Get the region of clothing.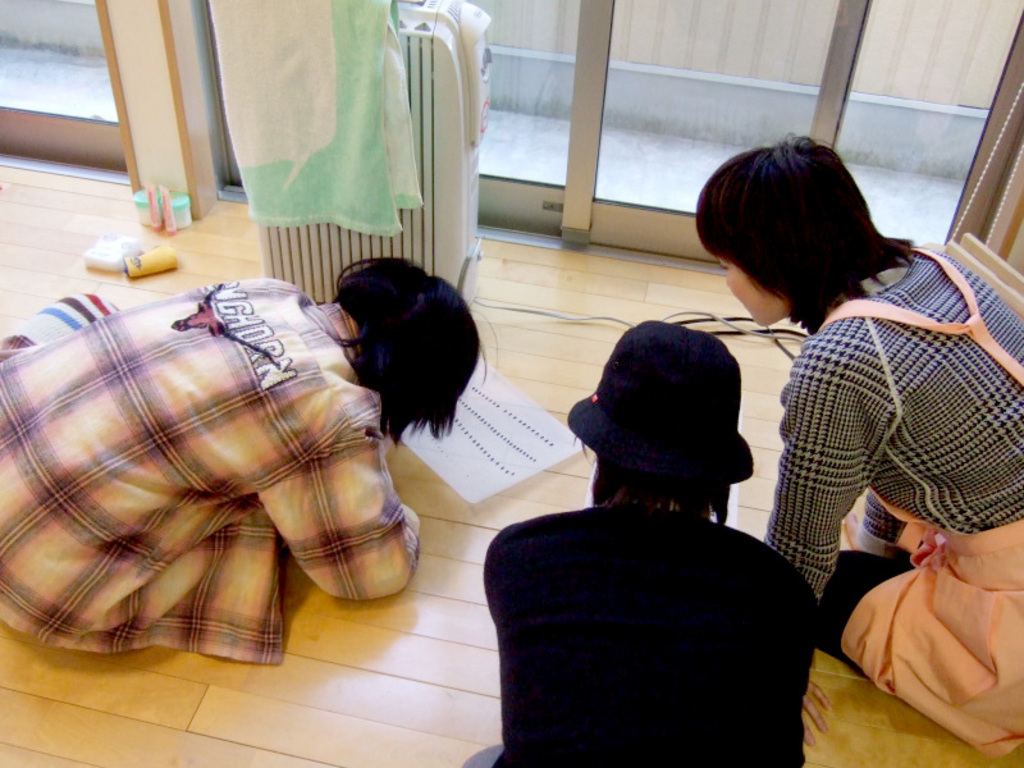
BBox(762, 244, 1021, 759).
